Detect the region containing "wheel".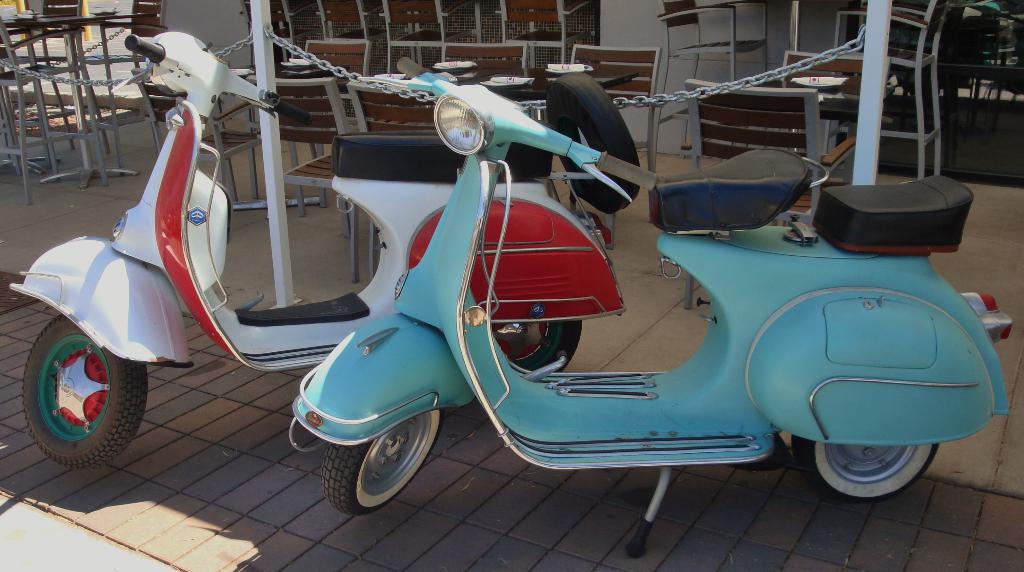
locate(789, 437, 941, 508).
